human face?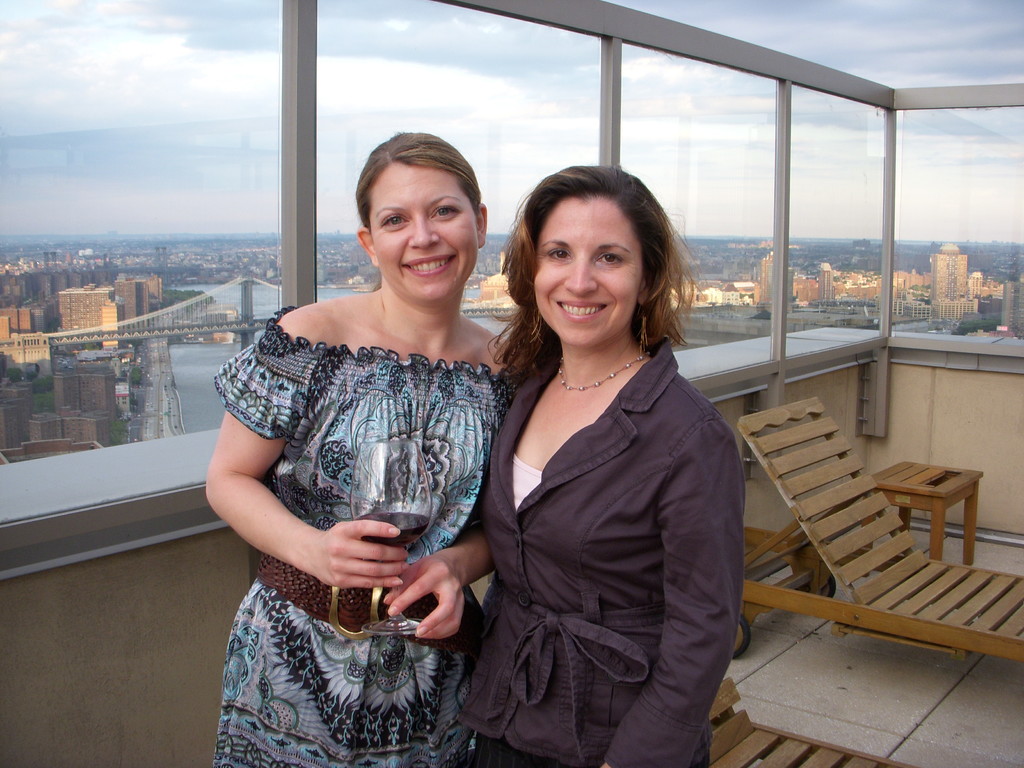
bbox=[532, 198, 639, 342]
